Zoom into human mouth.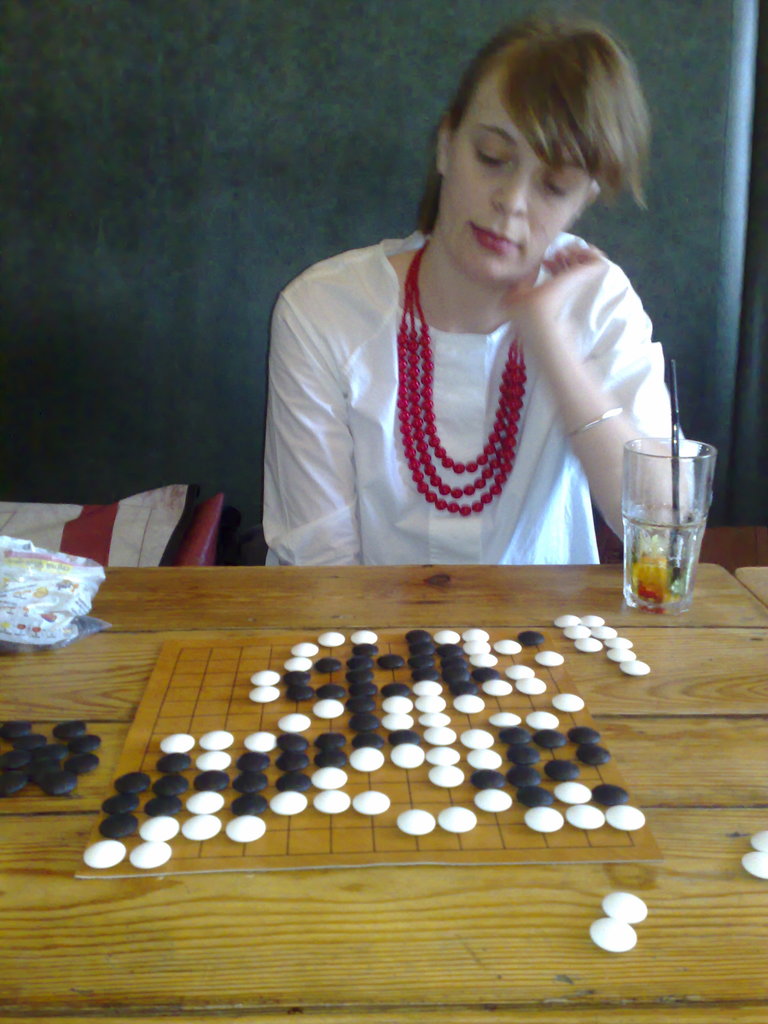
Zoom target: 474 214 526 255.
